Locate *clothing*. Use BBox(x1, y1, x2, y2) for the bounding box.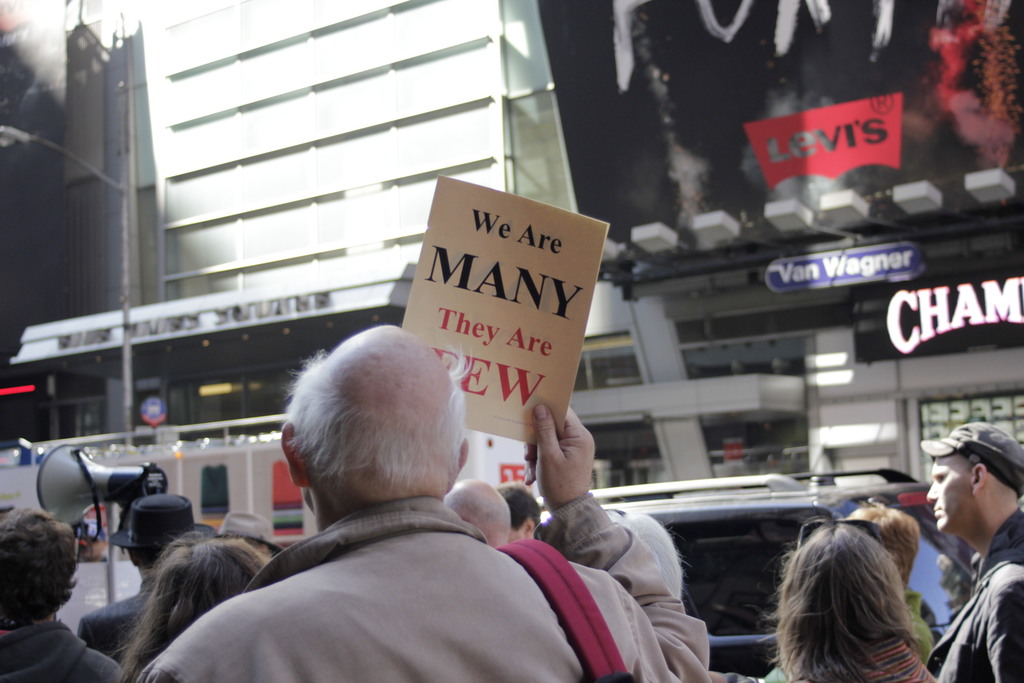
BBox(794, 624, 957, 682).
